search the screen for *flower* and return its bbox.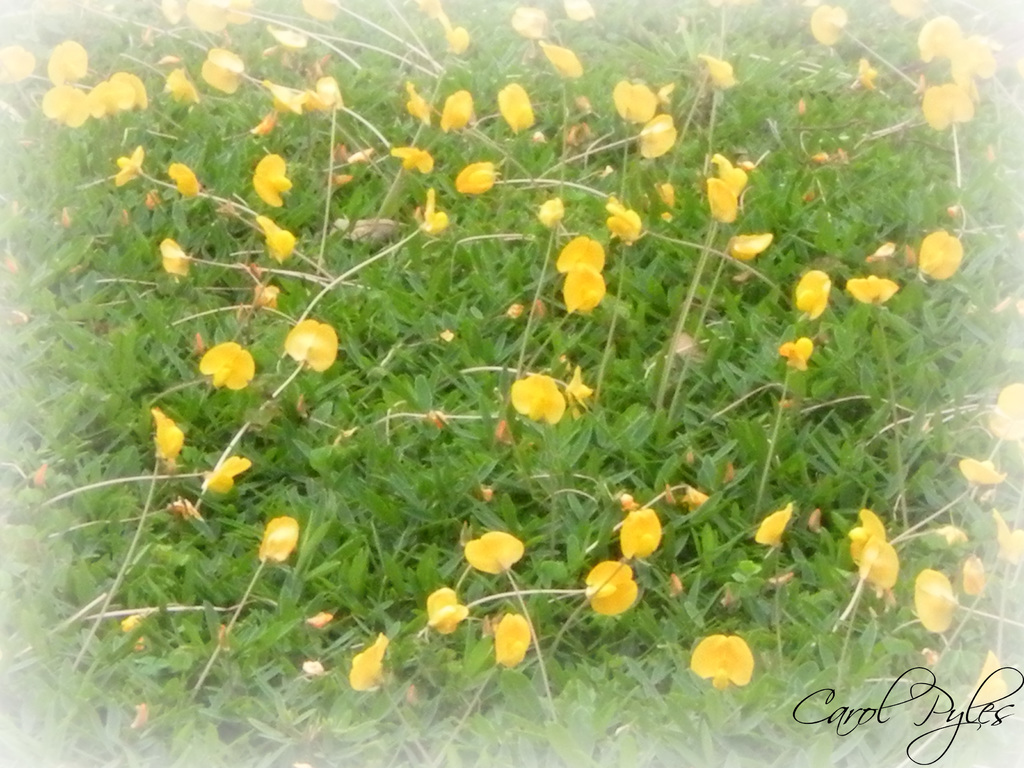
Found: <box>42,38,88,84</box>.
